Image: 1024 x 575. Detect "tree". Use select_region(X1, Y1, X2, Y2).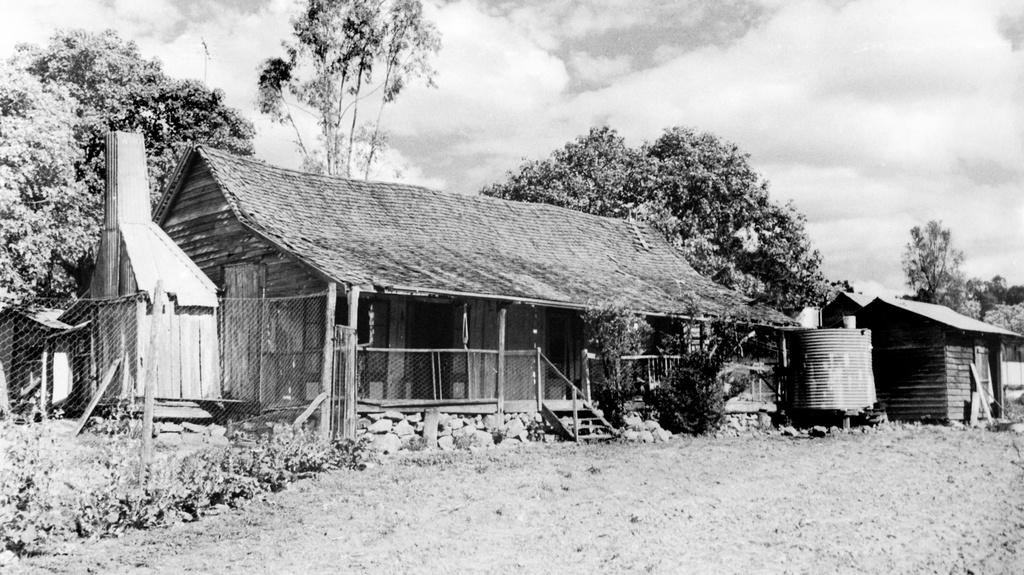
select_region(0, 26, 255, 306).
